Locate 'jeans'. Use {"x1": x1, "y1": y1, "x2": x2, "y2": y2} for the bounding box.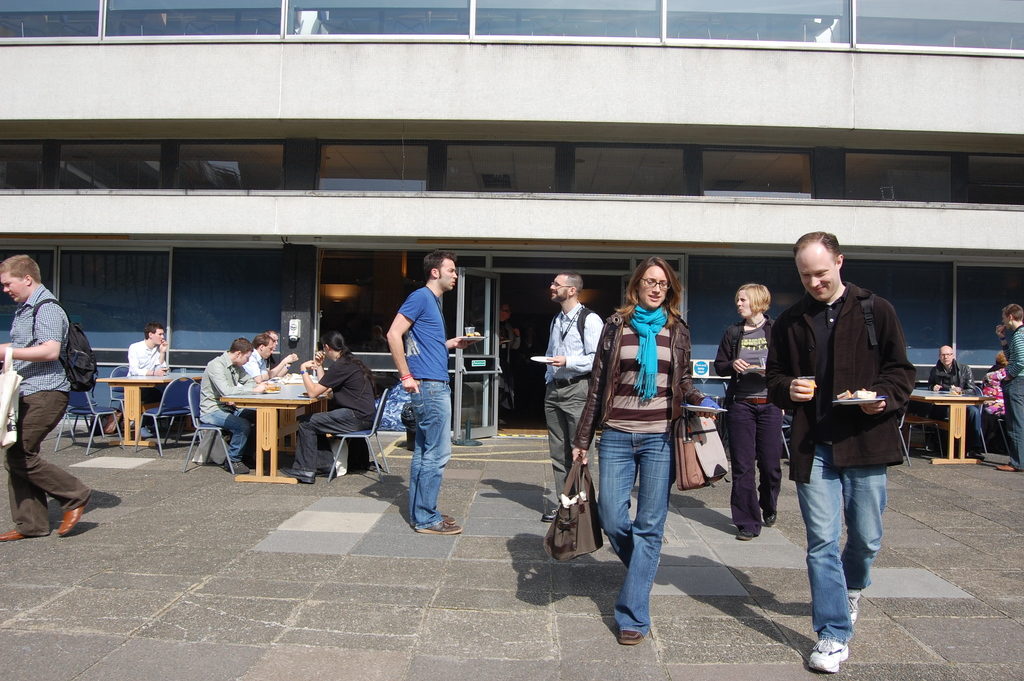
{"x1": 805, "y1": 450, "x2": 893, "y2": 636}.
